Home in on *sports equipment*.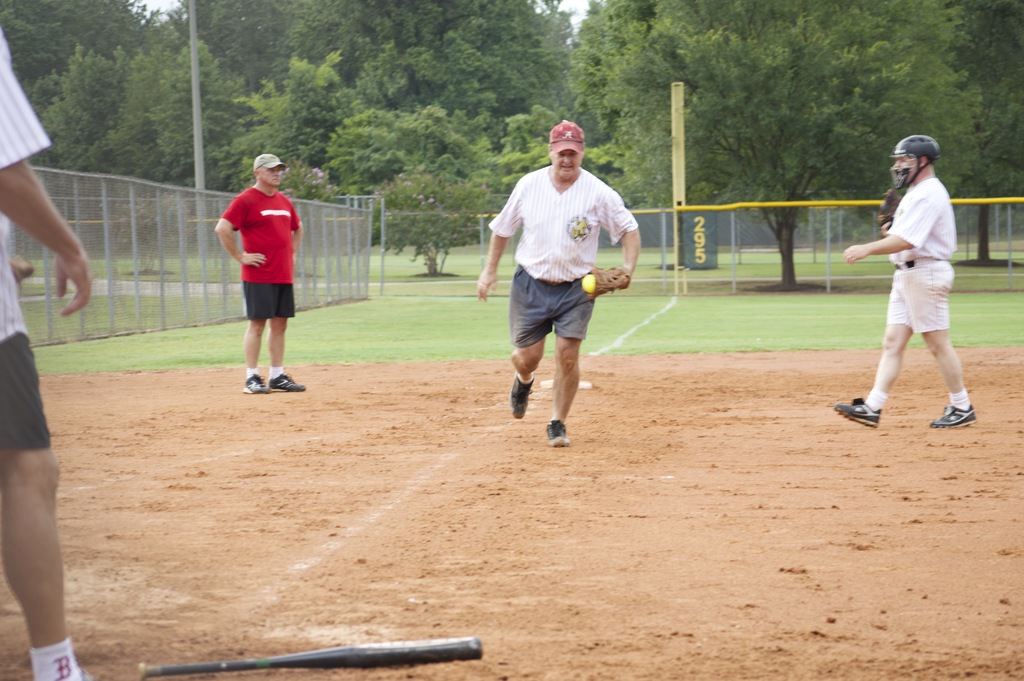
Homed in at (246,372,268,395).
